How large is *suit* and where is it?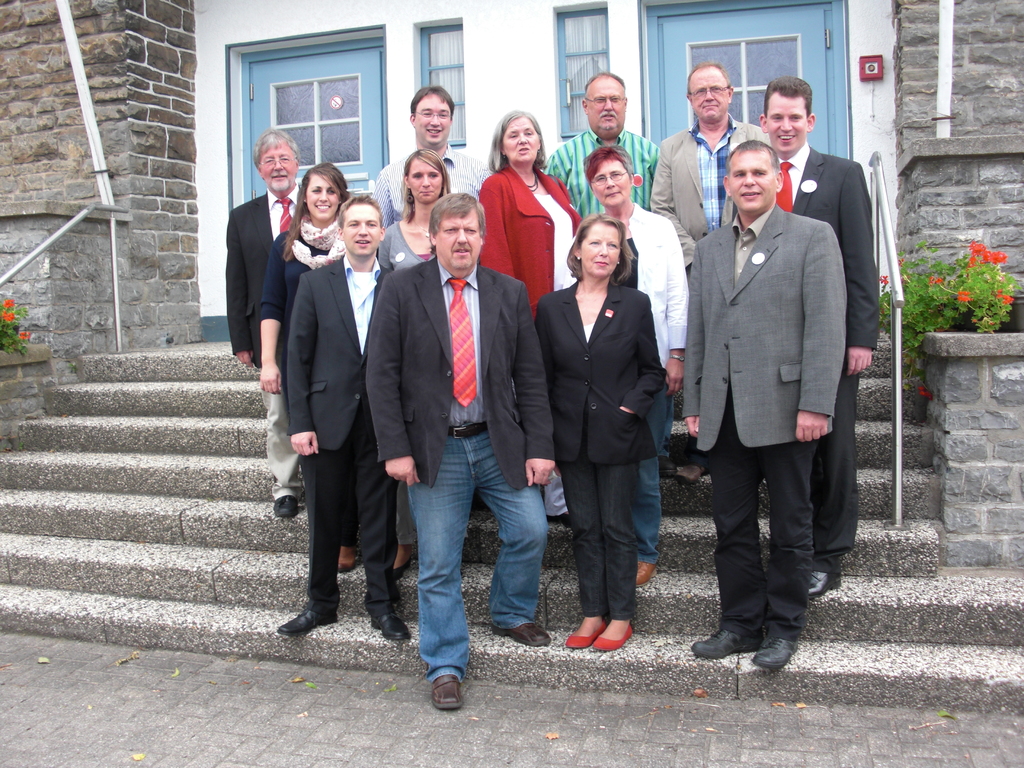
Bounding box: {"x1": 227, "y1": 188, "x2": 298, "y2": 500}.
